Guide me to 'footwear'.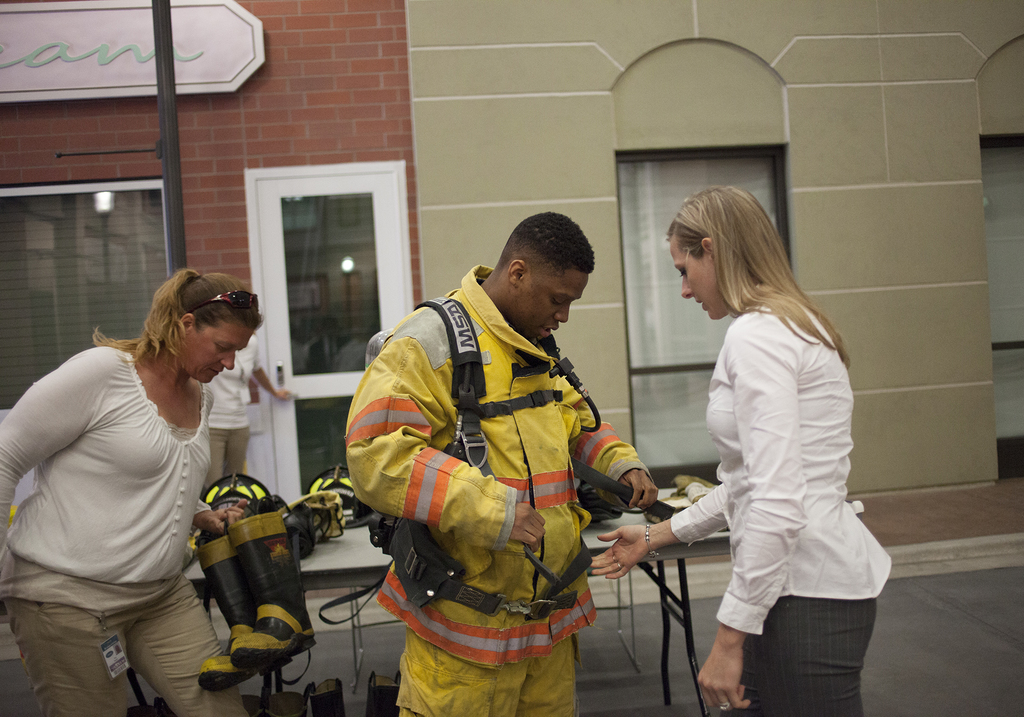
Guidance: {"left": 195, "top": 521, "right": 257, "bottom": 695}.
